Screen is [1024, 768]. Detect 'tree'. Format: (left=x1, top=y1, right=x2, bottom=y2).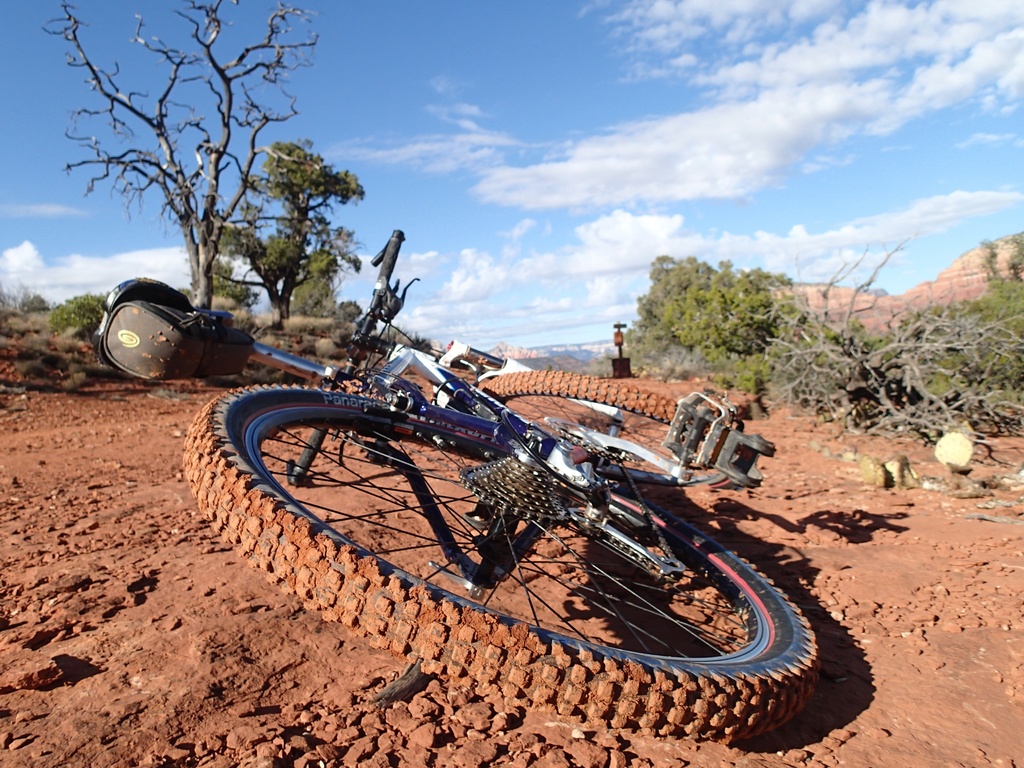
(left=52, top=291, right=108, bottom=331).
